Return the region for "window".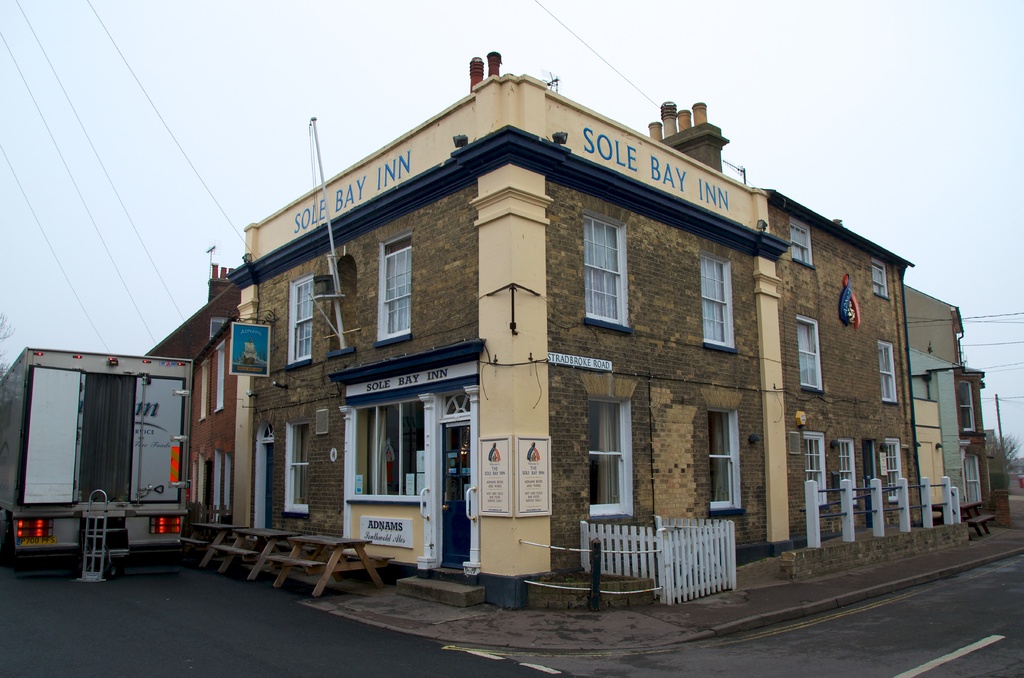
283,275,315,370.
